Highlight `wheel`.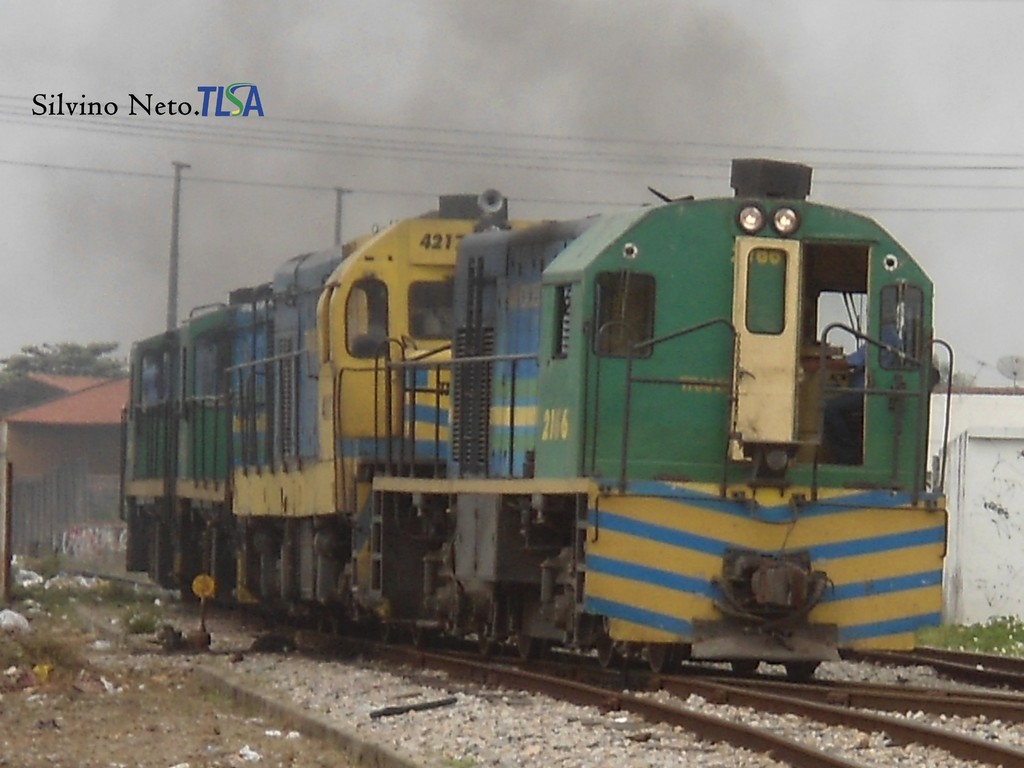
Highlighted region: l=472, t=628, r=499, b=661.
